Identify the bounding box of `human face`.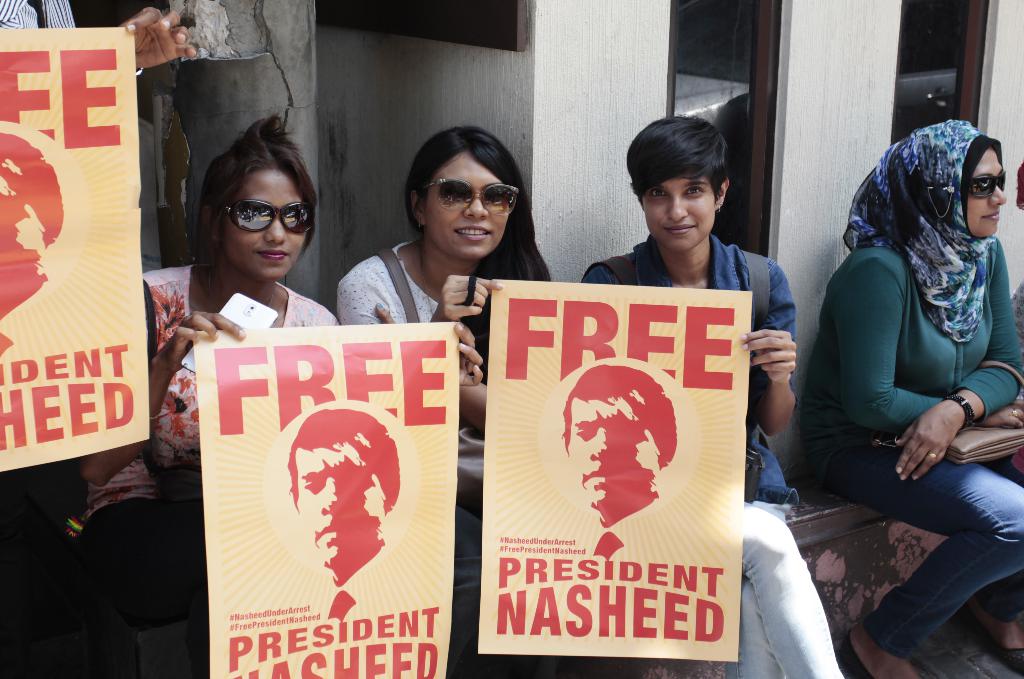
(961, 151, 1007, 236).
